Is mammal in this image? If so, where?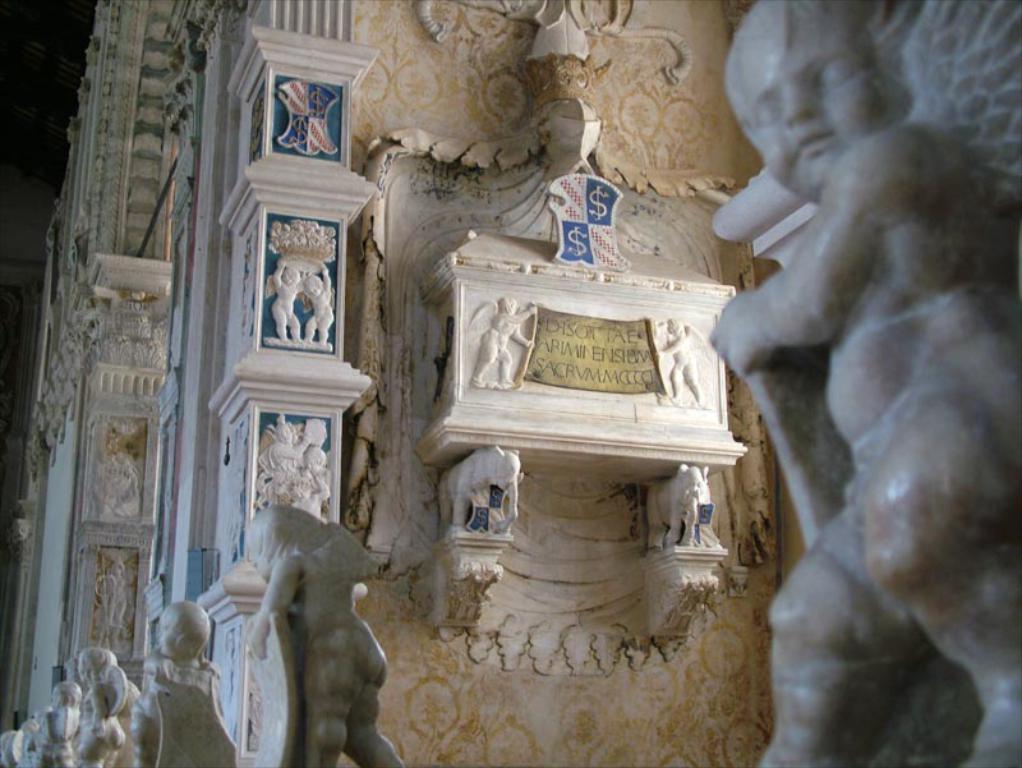
Yes, at box(75, 644, 132, 767).
